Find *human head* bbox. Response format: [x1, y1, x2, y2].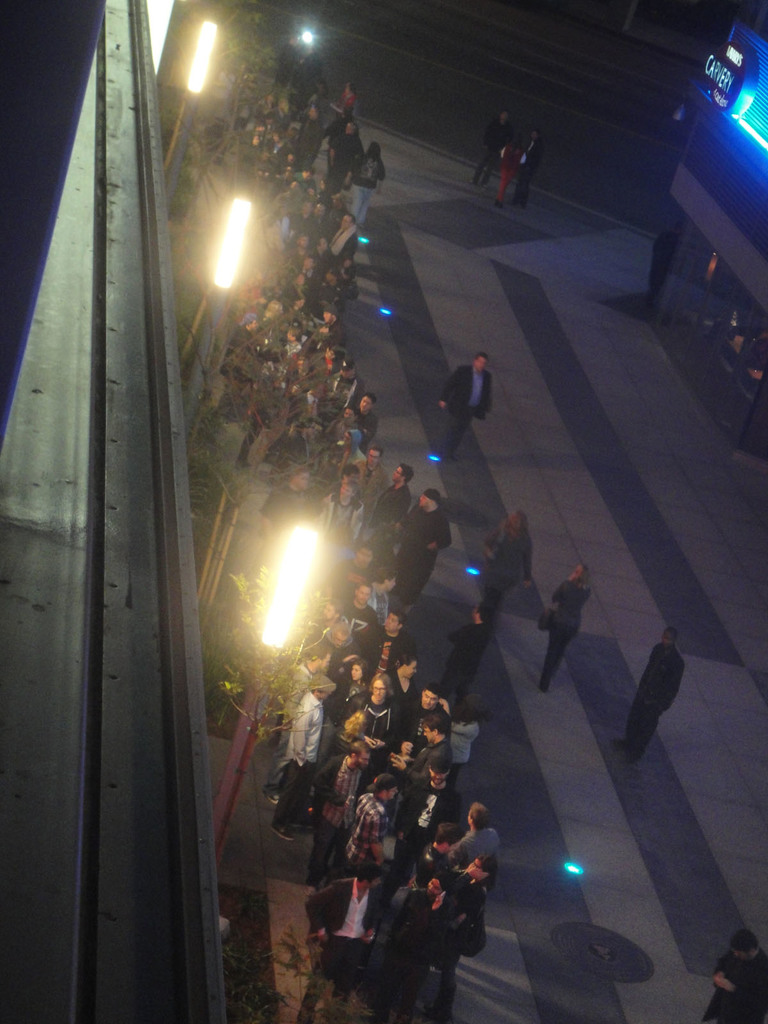
[396, 655, 419, 682].
